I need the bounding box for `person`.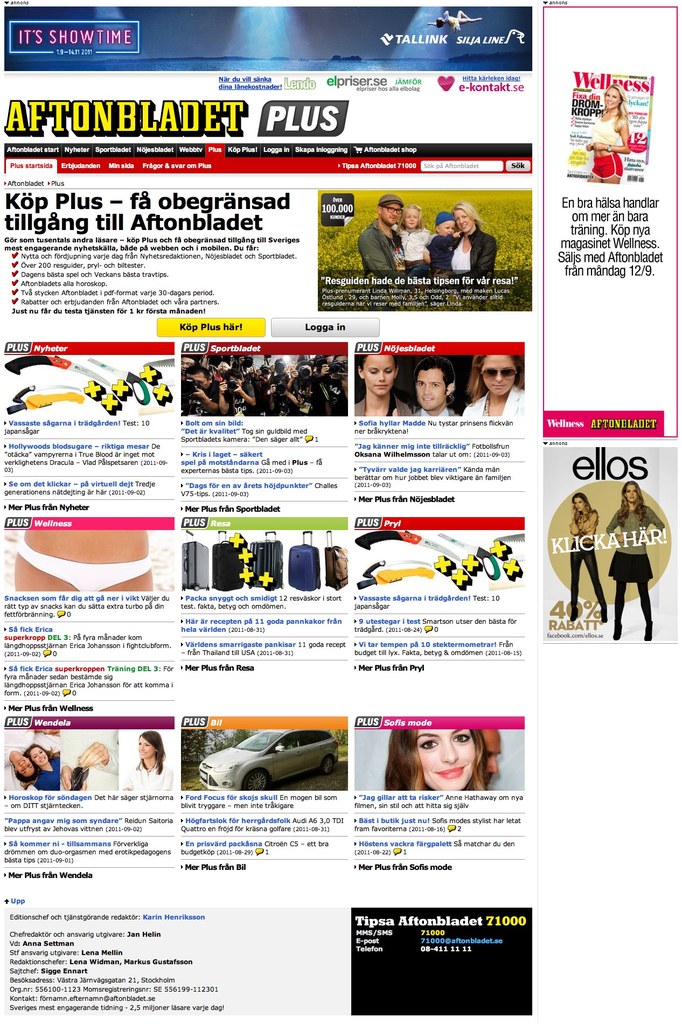
Here it is: 396,206,431,276.
